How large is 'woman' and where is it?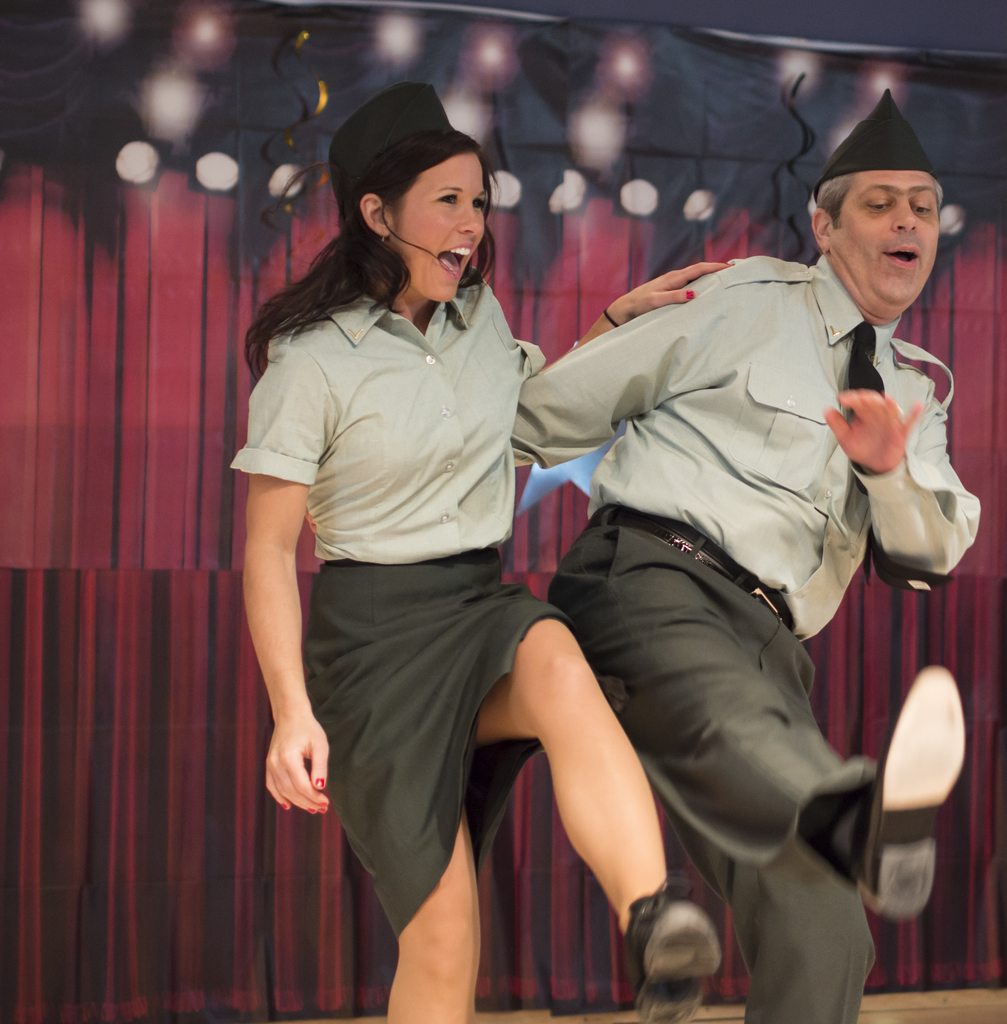
Bounding box: {"left": 260, "top": 97, "right": 707, "bottom": 1015}.
